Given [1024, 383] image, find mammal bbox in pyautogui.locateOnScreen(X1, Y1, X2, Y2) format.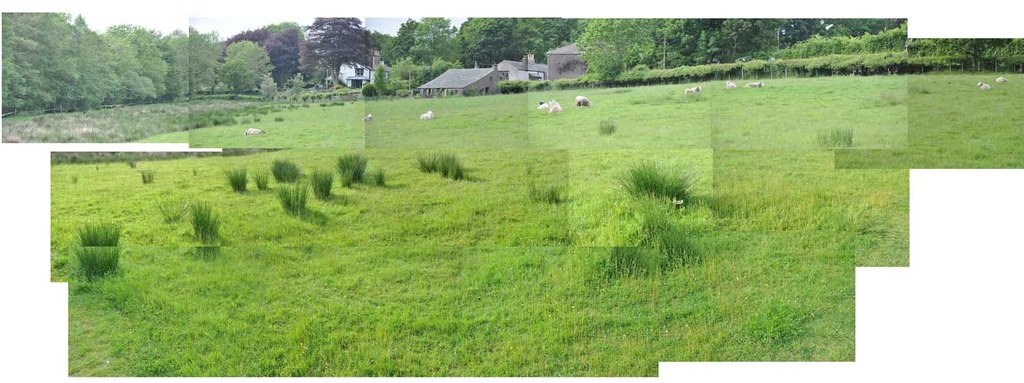
pyautogui.locateOnScreen(364, 110, 375, 125).
